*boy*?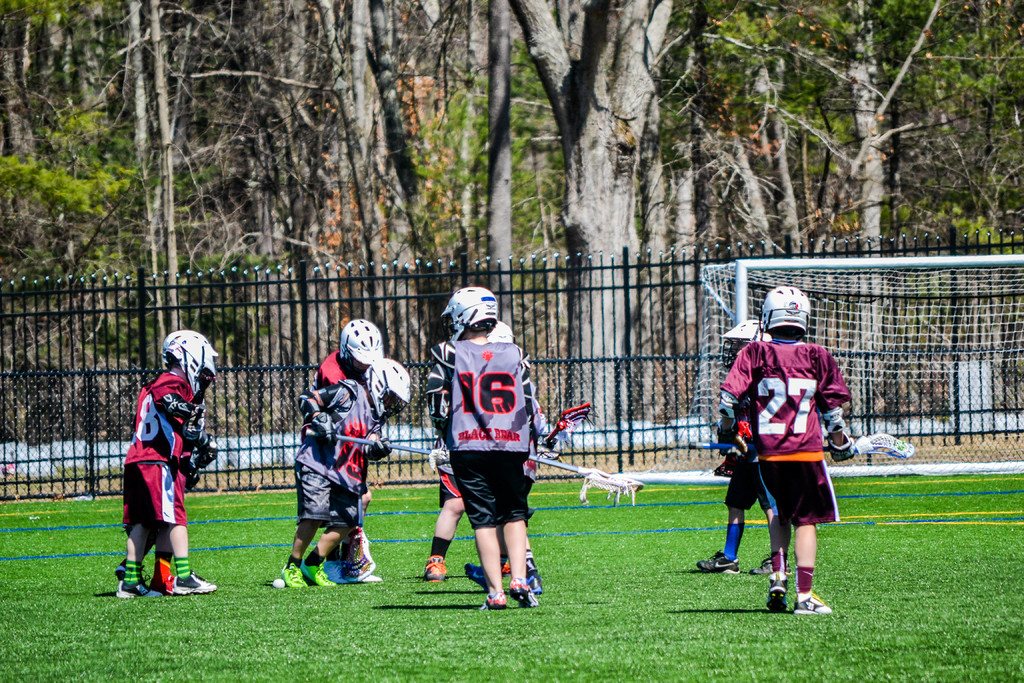
box=[716, 283, 867, 621]
